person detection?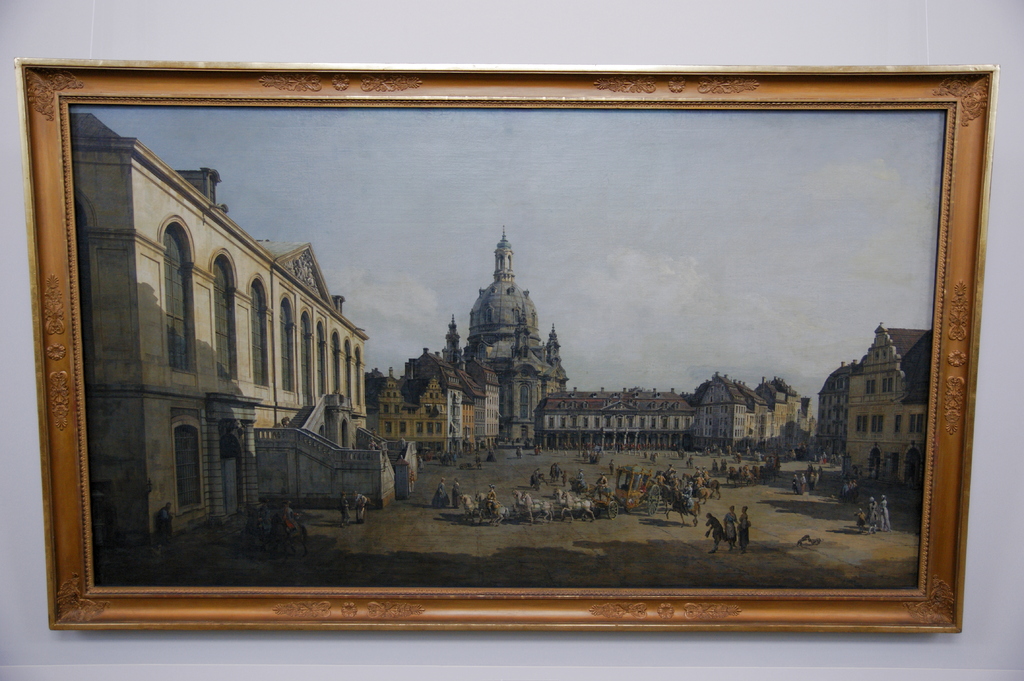
crop(739, 508, 753, 549)
